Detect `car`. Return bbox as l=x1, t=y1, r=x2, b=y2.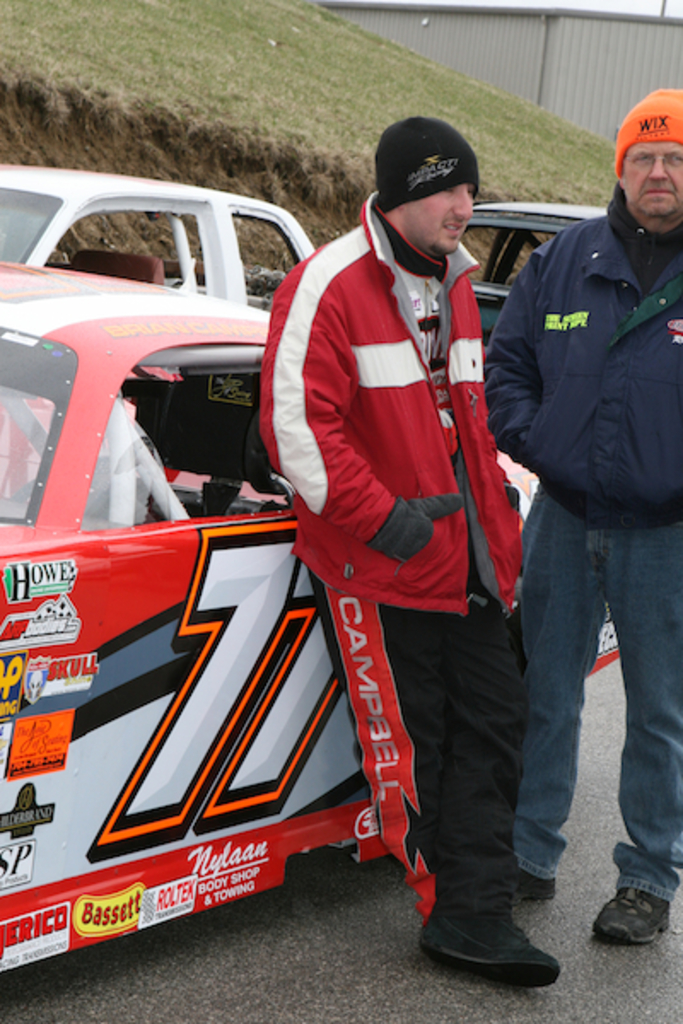
l=2, t=157, r=326, b=316.
